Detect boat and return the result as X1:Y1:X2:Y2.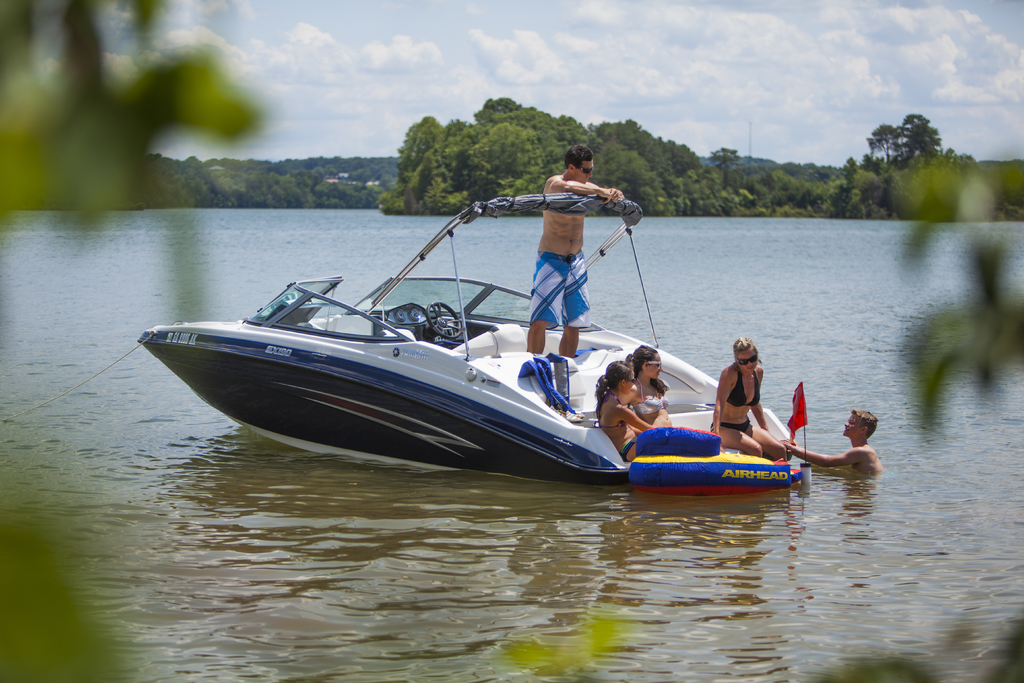
128:198:840:502.
